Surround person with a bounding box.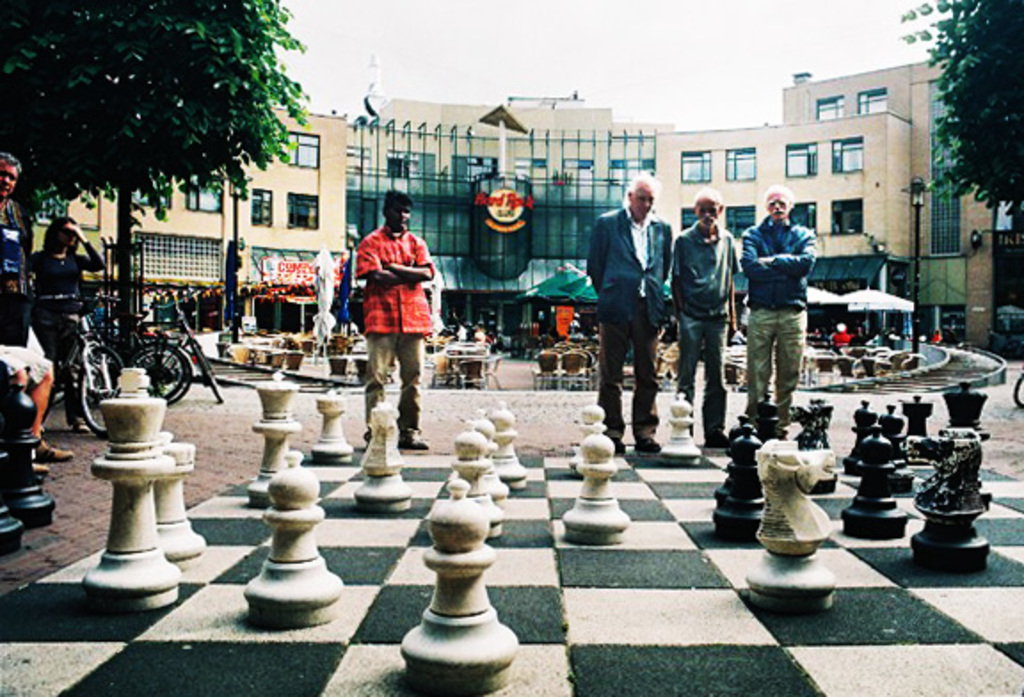
pyautogui.locateOnScreen(28, 212, 108, 436).
